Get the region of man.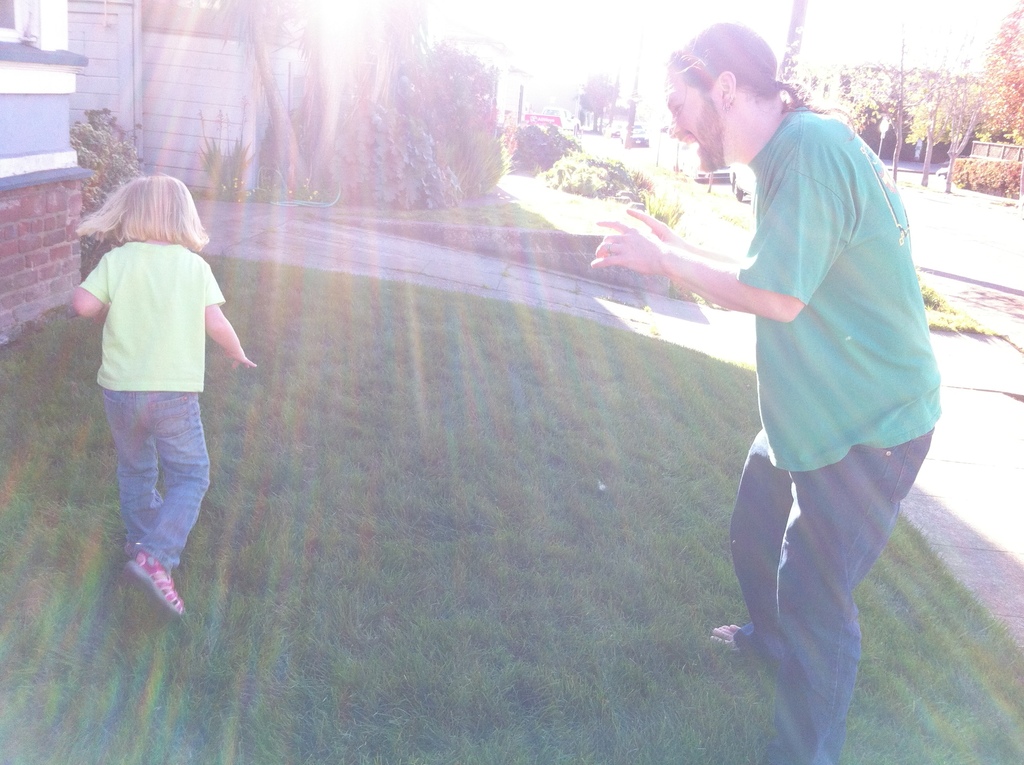
box(513, 58, 930, 732).
